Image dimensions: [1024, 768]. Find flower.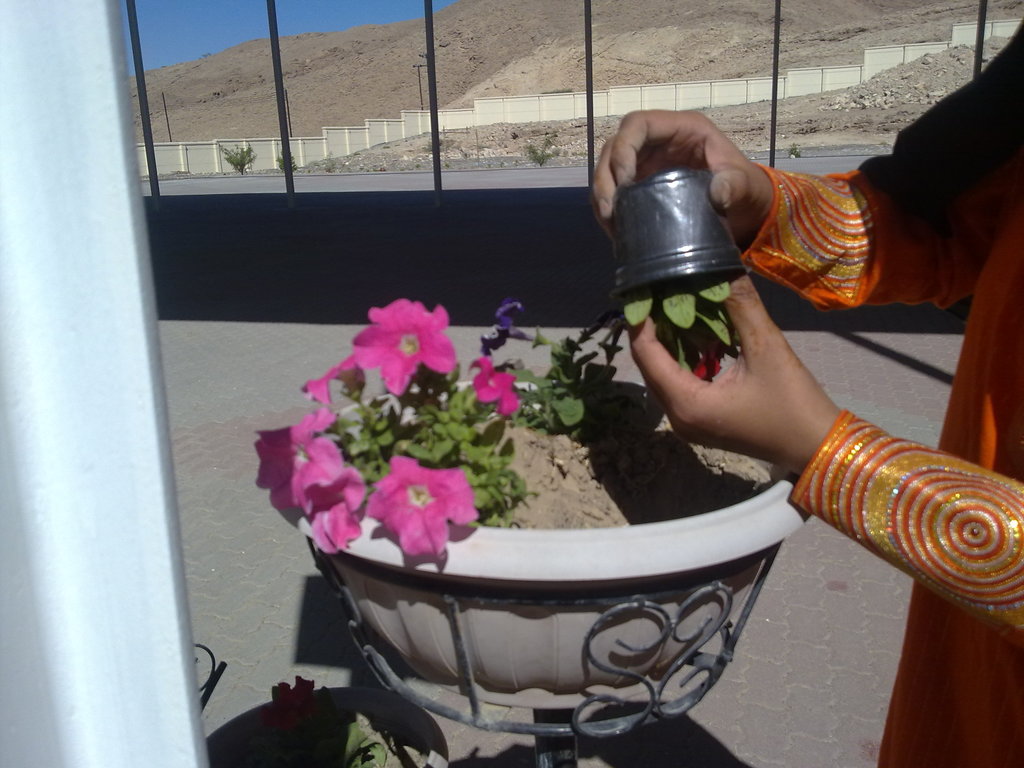
select_region(297, 360, 376, 402).
